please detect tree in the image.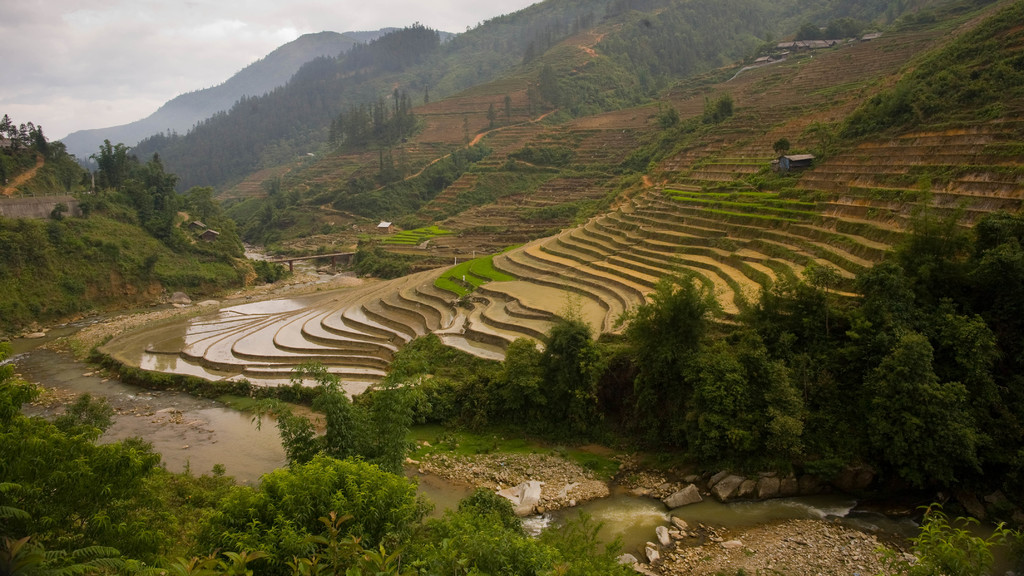
<box>0,319,204,575</box>.
